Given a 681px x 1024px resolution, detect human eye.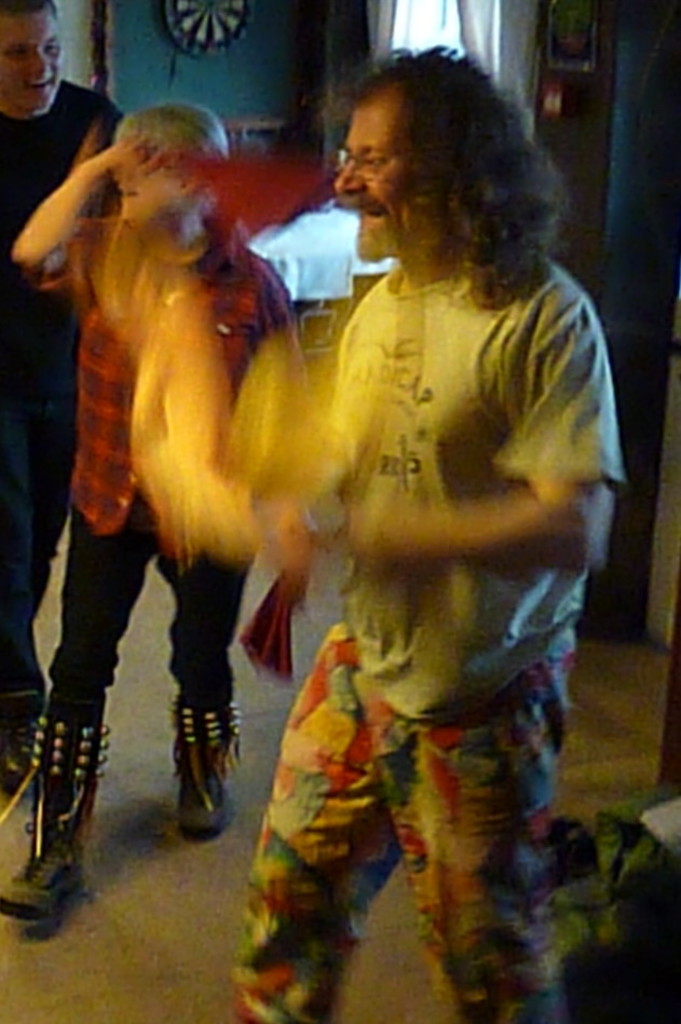
(left=42, top=40, right=62, bottom=58).
